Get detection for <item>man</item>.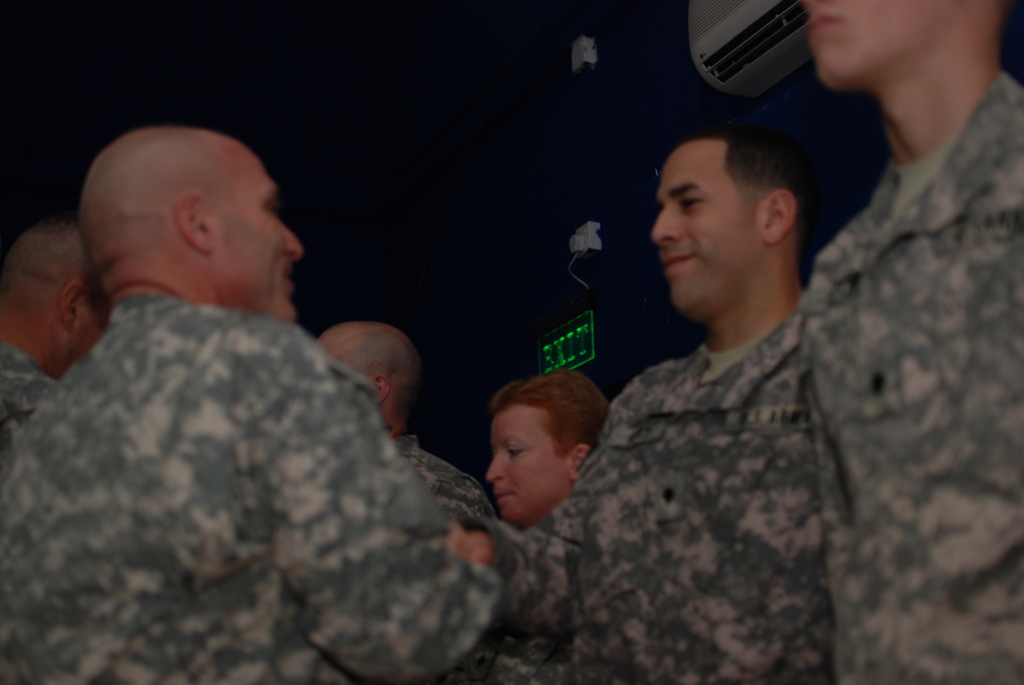
Detection: pyautogui.locateOnScreen(448, 120, 842, 684).
